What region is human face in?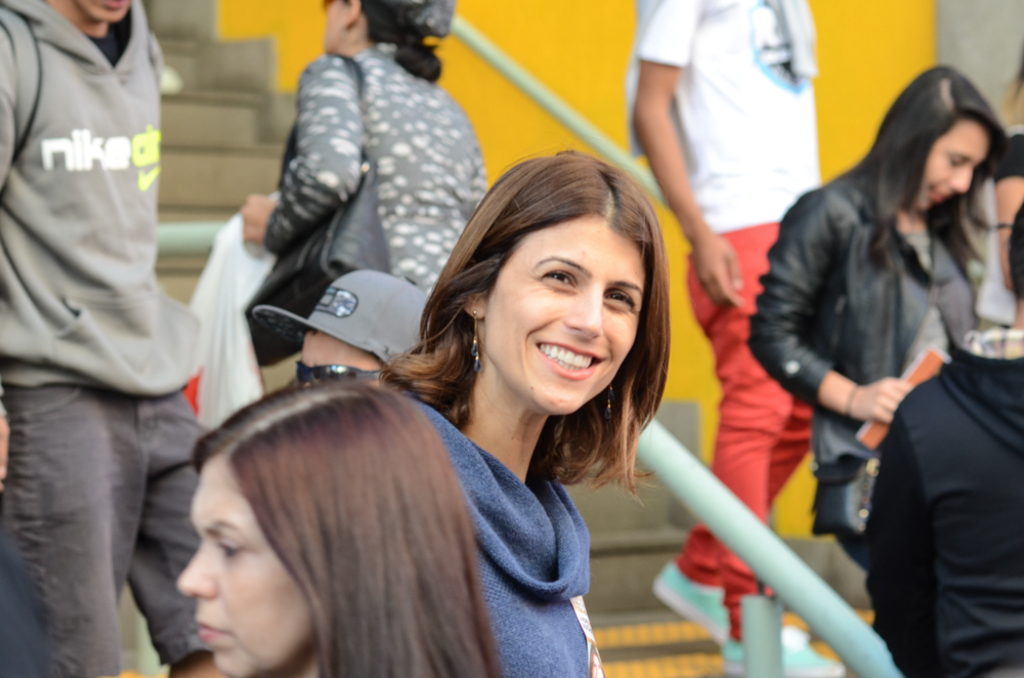
[left=923, top=128, right=986, bottom=205].
